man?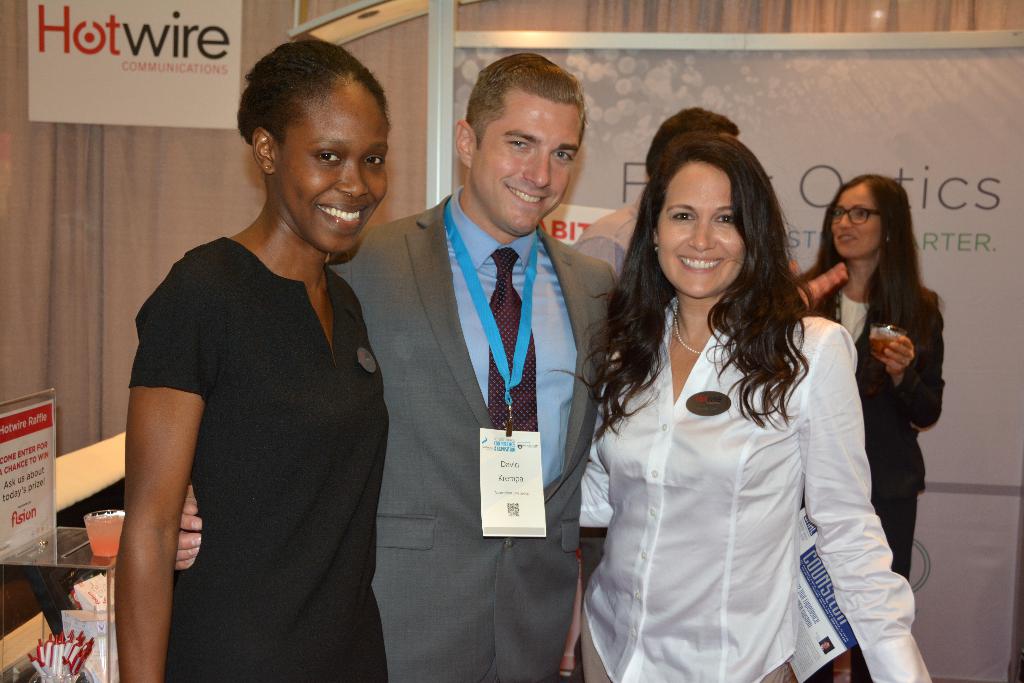
[left=576, top=100, right=847, bottom=270]
